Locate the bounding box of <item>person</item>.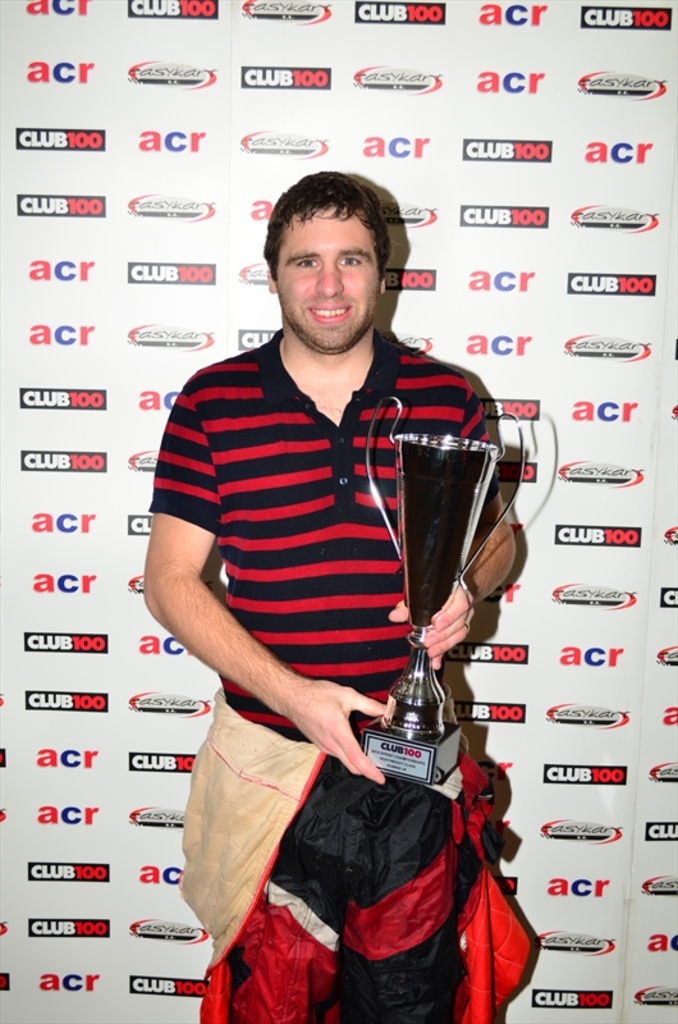
Bounding box: locate(141, 174, 517, 1023).
